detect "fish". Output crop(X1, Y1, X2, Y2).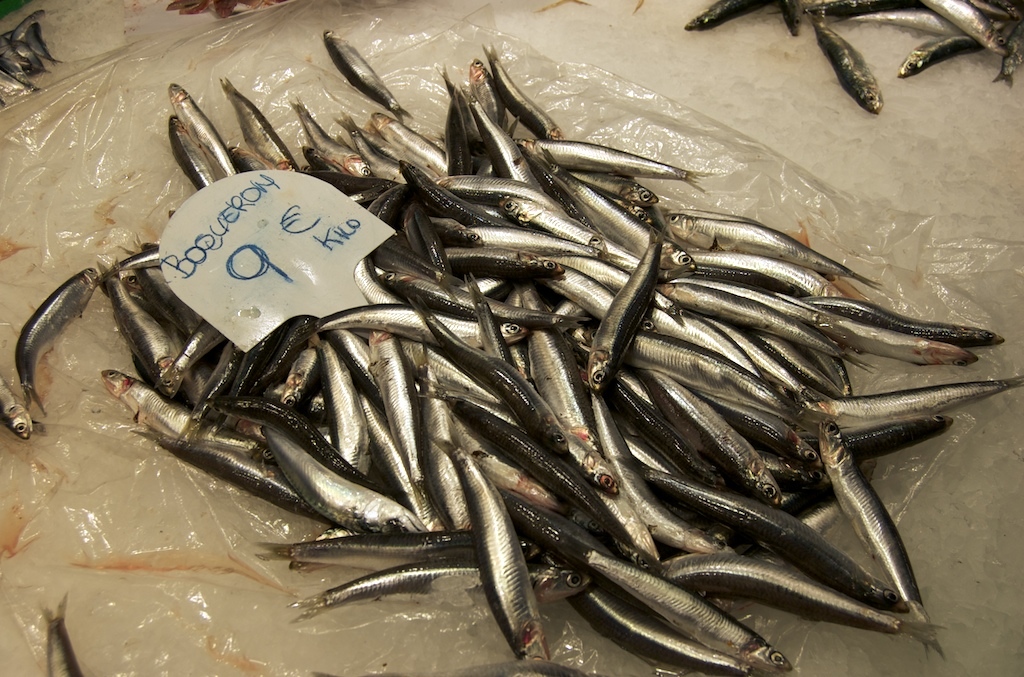
crop(0, 67, 27, 93).
